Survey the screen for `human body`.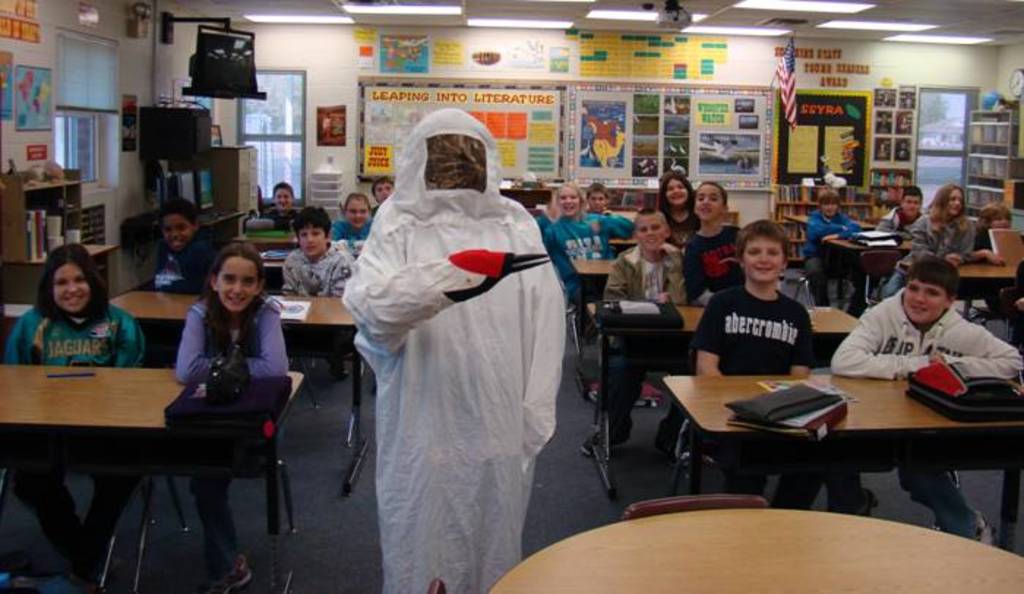
Survey found: rect(573, 246, 686, 462).
